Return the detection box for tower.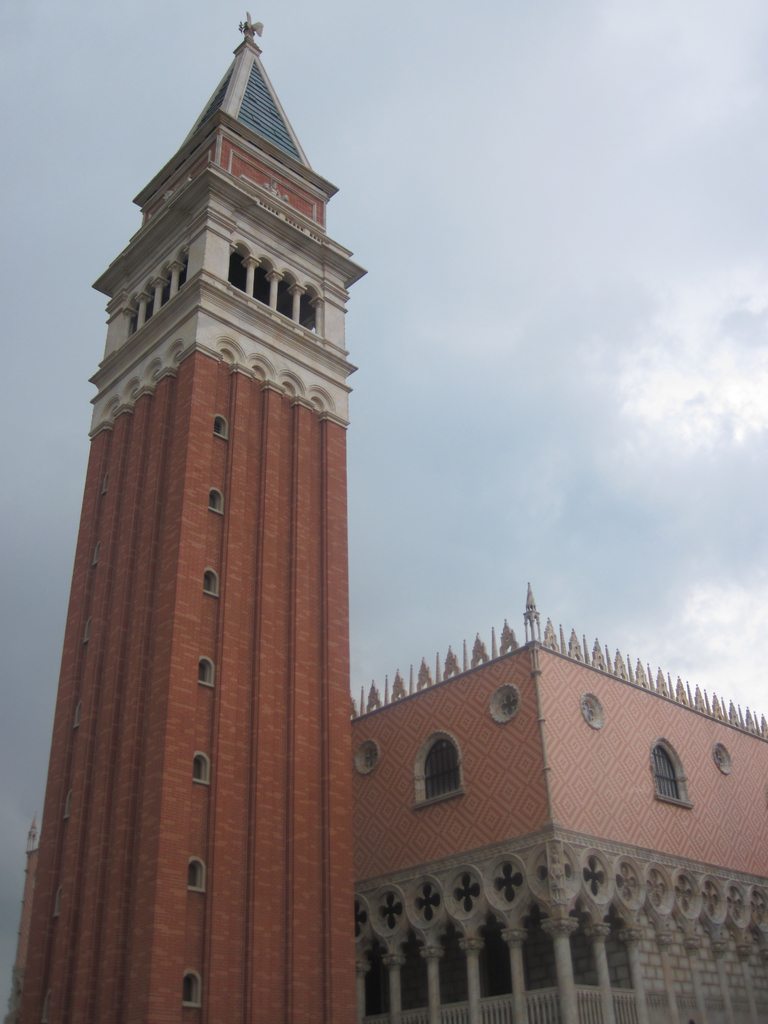
28:2:406:998.
